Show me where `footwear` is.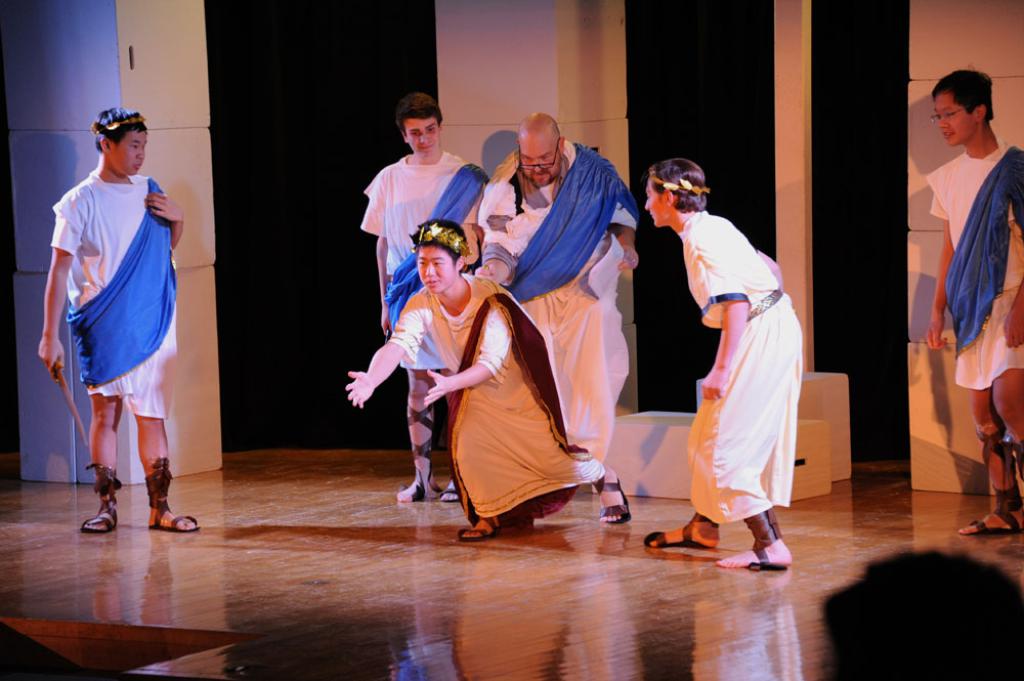
`footwear` is at crop(599, 471, 632, 525).
